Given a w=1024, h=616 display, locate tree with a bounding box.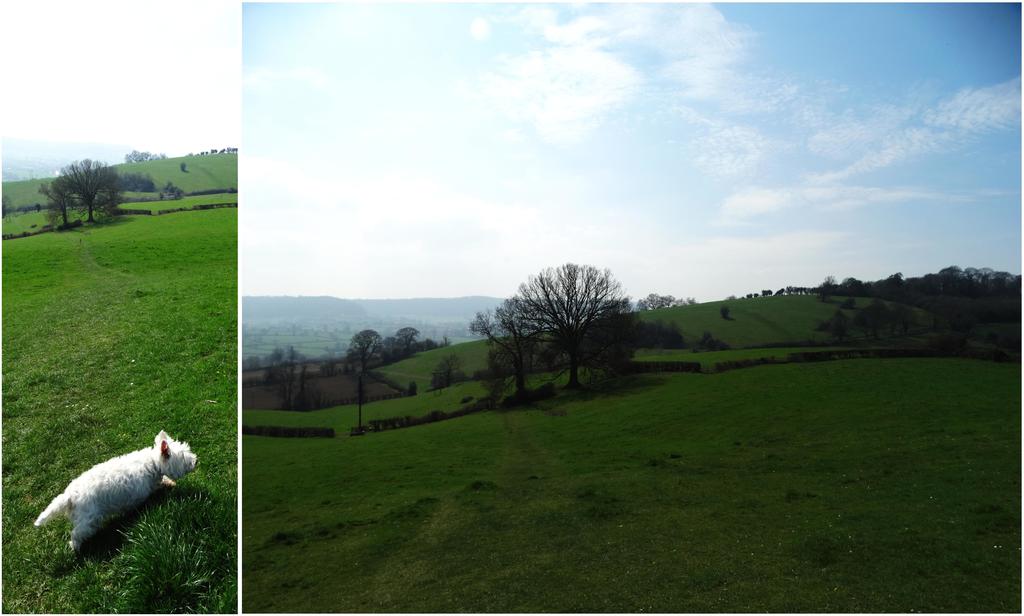
Located: [x1=637, y1=291, x2=700, y2=310].
